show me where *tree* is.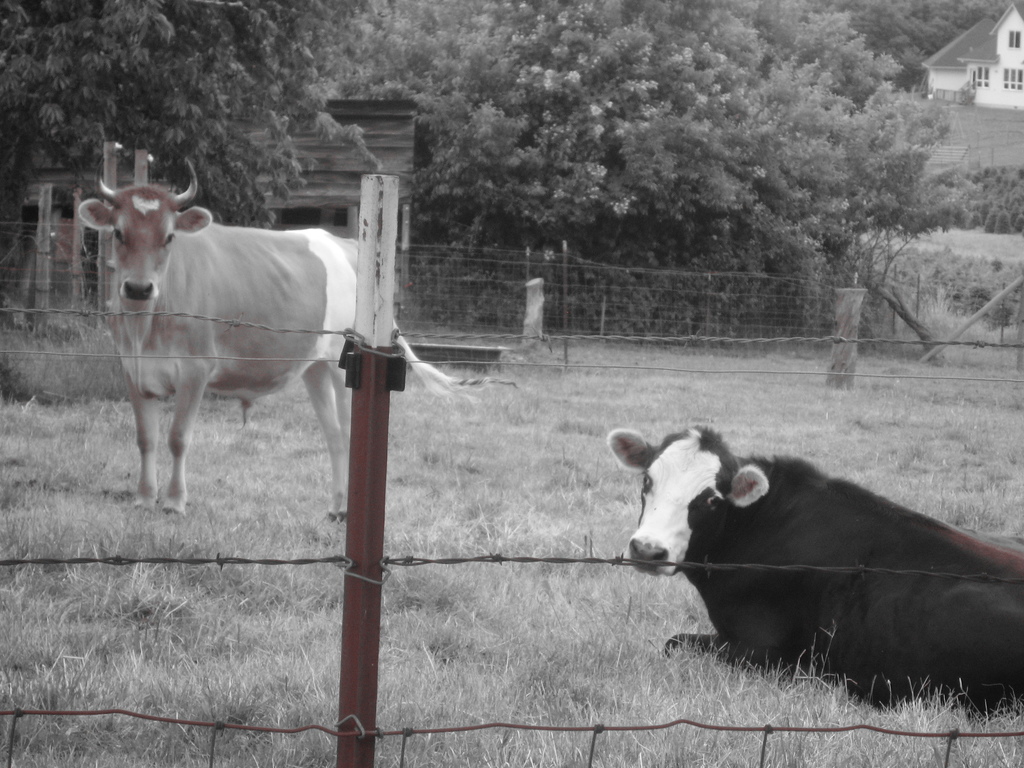
*tree* is at box=[851, 0, 1023, 72].
